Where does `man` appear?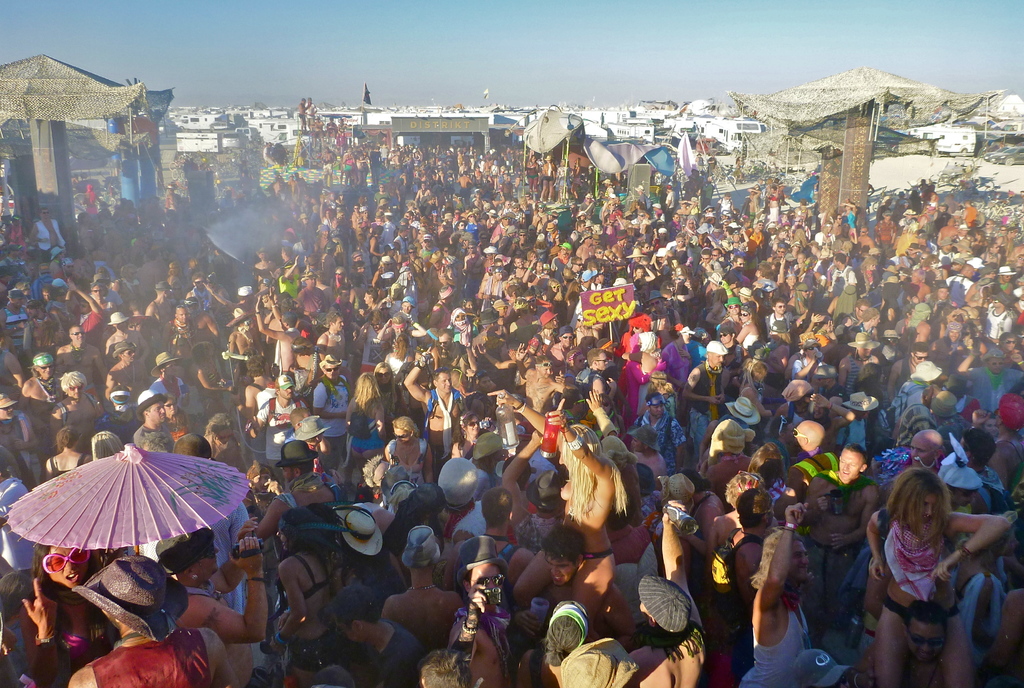
Appears at select_region(49, 327, 110, 386).
